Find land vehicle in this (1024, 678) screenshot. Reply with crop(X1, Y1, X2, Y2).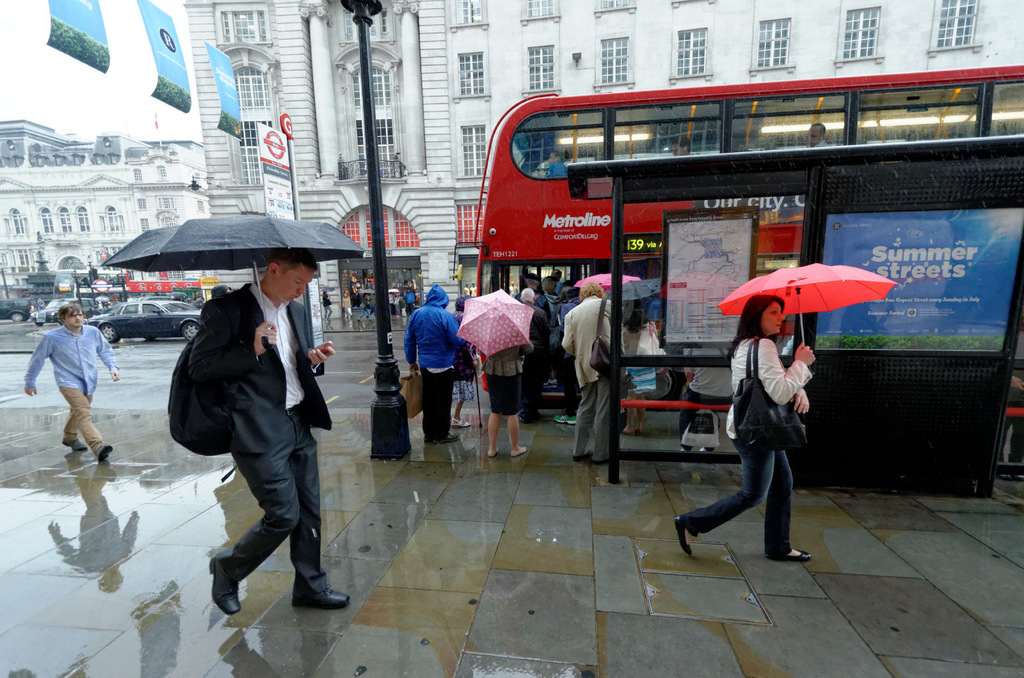
crop(474, 67, 1023, 403).
